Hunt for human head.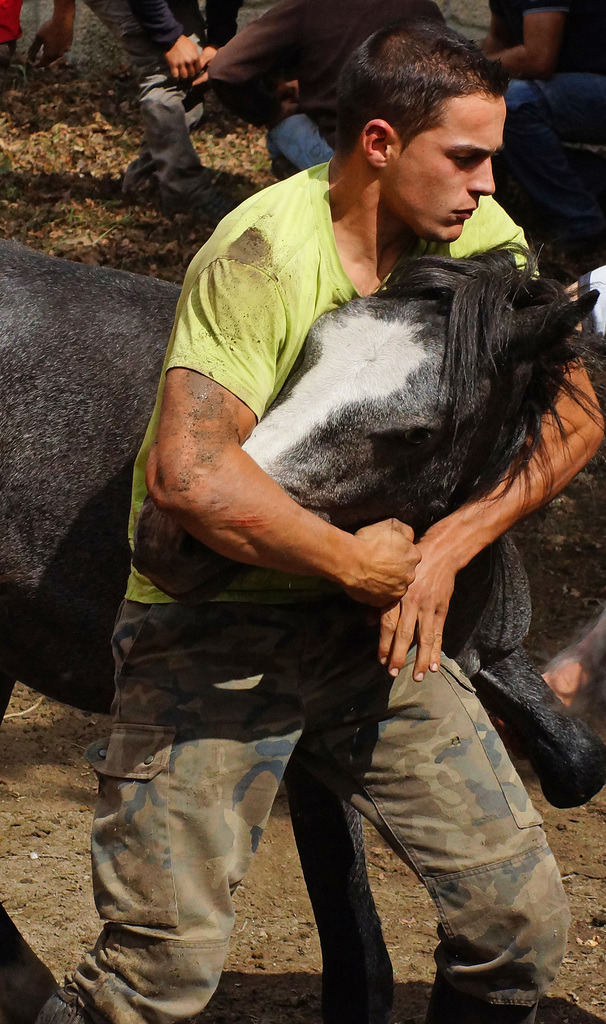
Hunted down at rect(326, 21, 525, 230).
